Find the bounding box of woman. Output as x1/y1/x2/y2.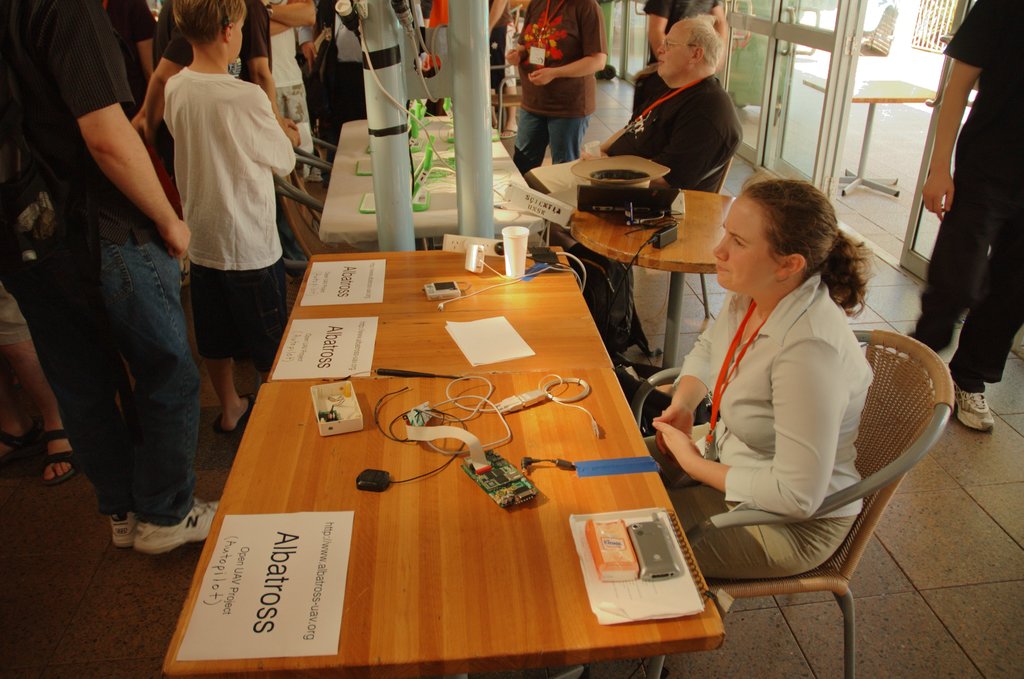
664/157/909/601.
